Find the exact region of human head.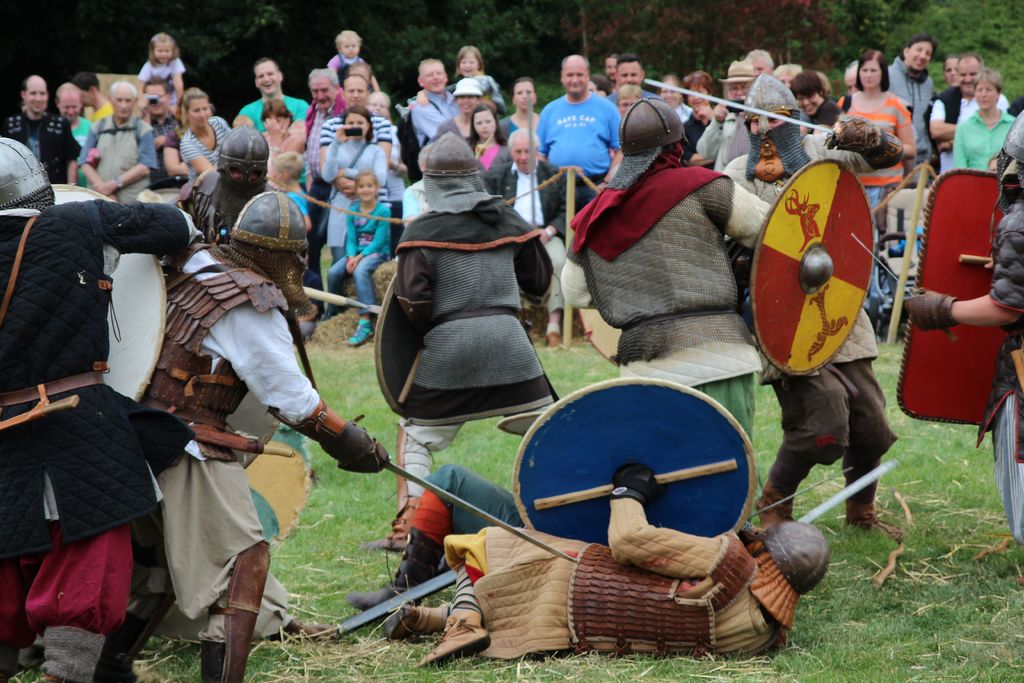
Exact region: rect(737, 69, 798, 179).
